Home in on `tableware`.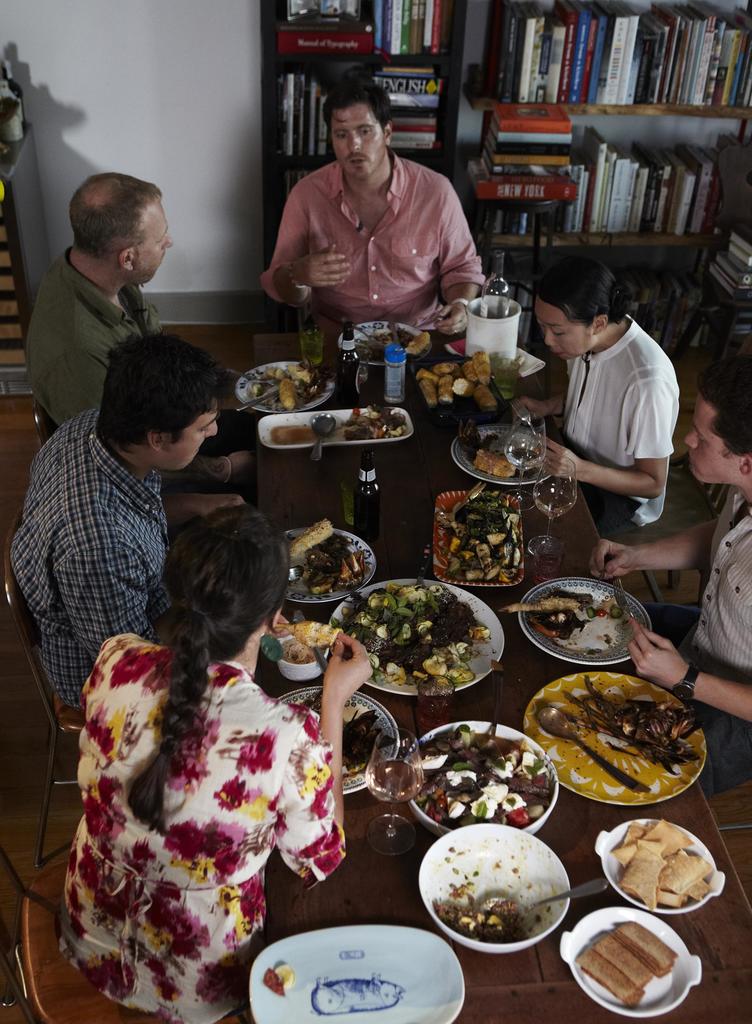
Homed in at (337,314,420,359).
